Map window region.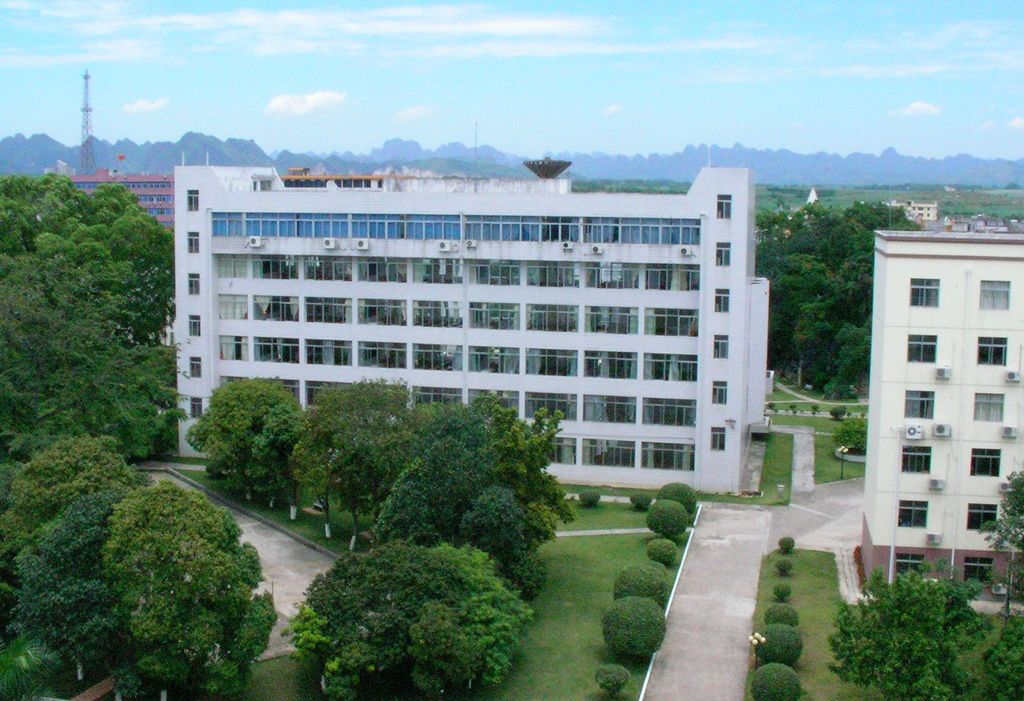
Mapped to box(897, 500, 927, 528).
